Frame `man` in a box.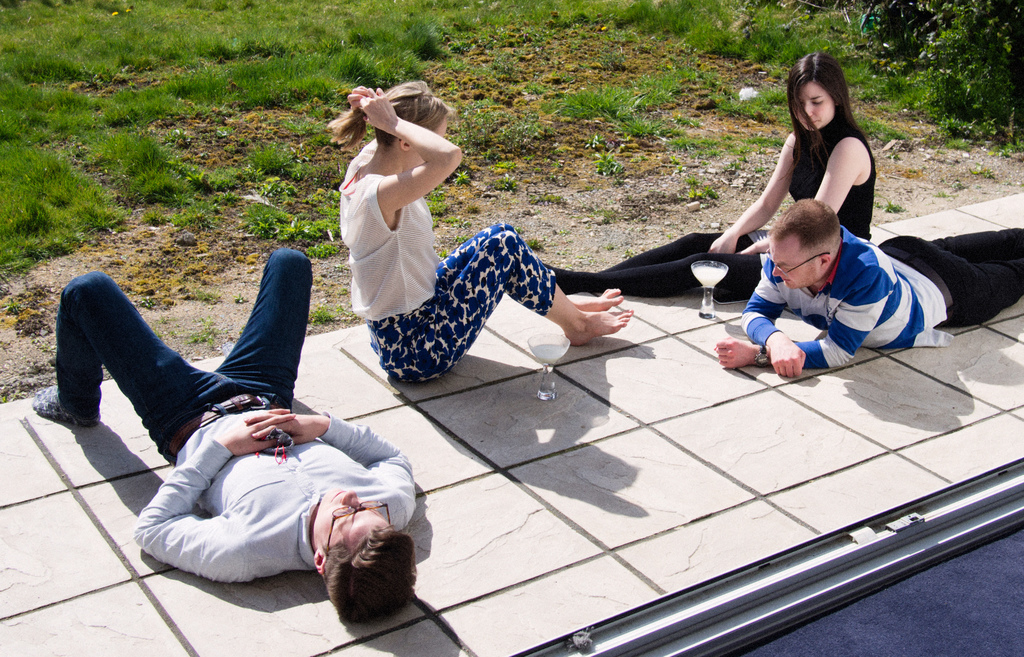
x1=714 y1=202 x2=1023 y2=375.
